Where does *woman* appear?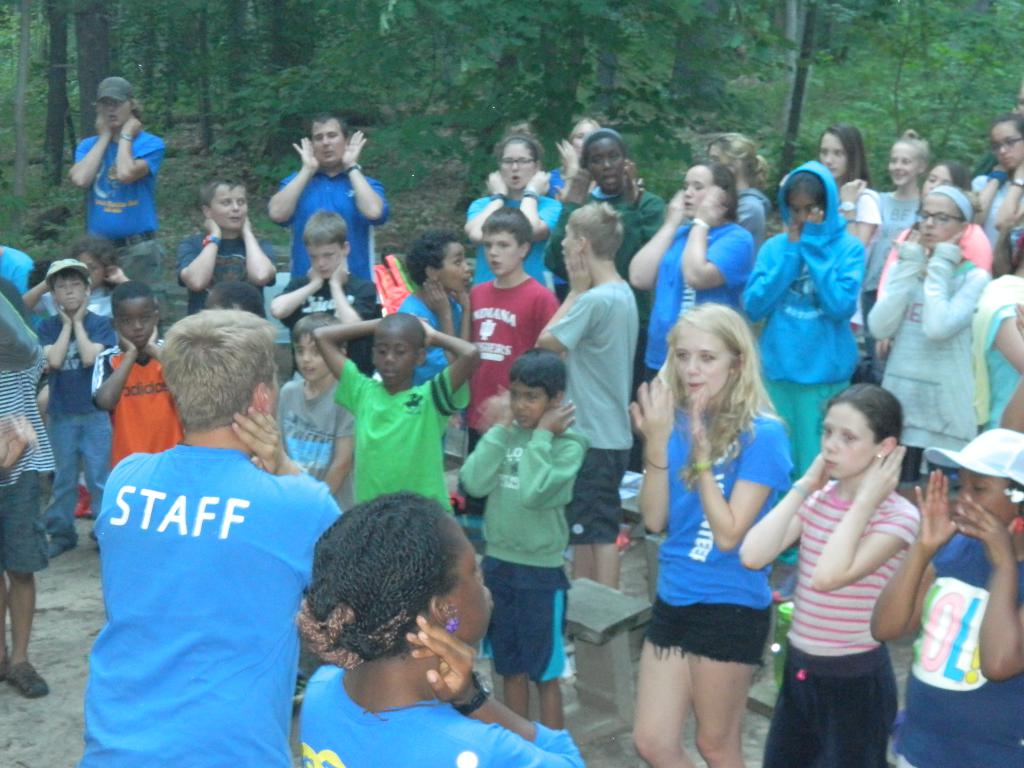
Appears at (left=549, top=130, right=667, bottom=381).
